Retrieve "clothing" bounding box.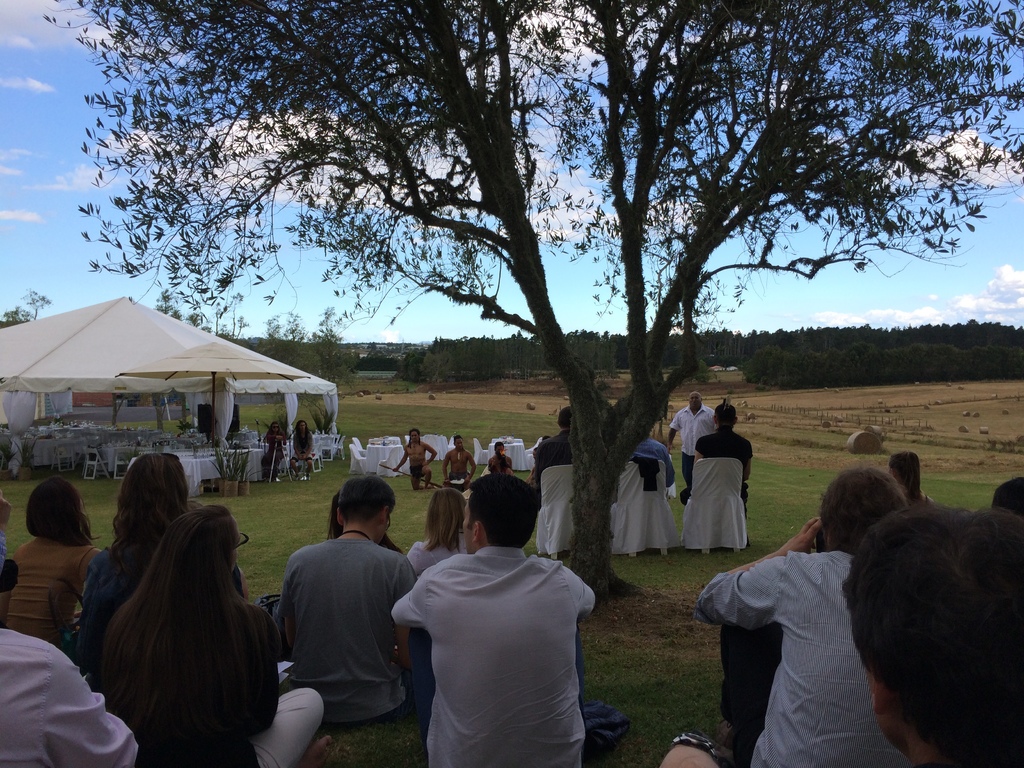
Bounding box: bbox=[291, 429, 314, 462].
